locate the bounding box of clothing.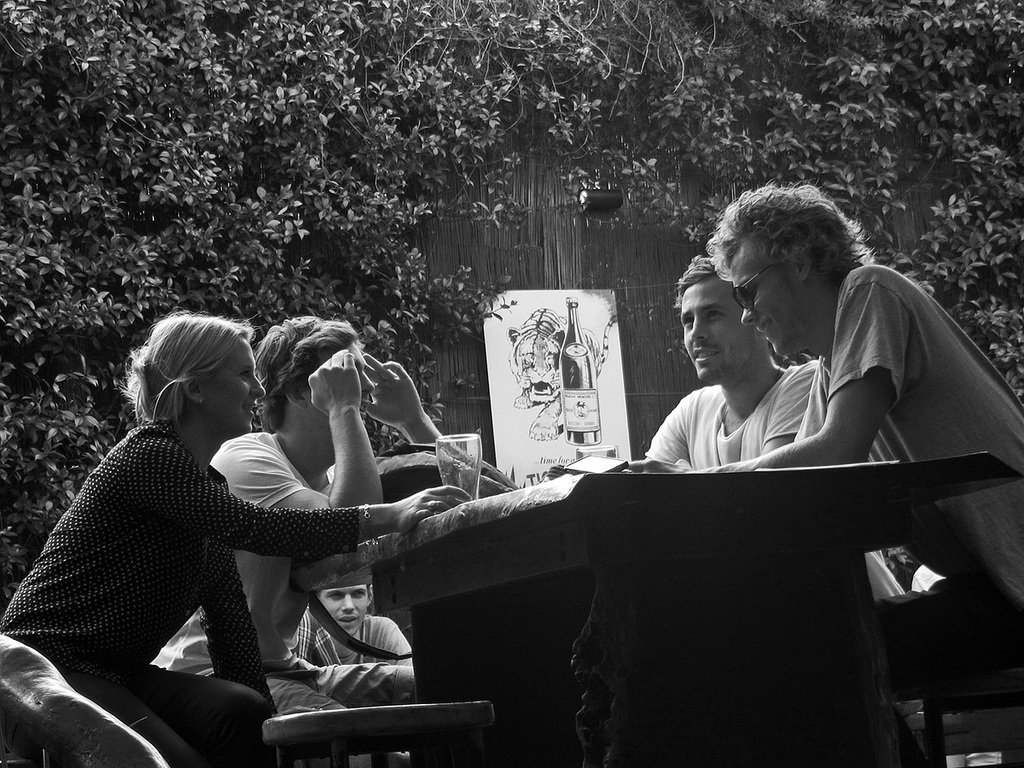
Bounding box: box=[795, 260, 1023, 602].
